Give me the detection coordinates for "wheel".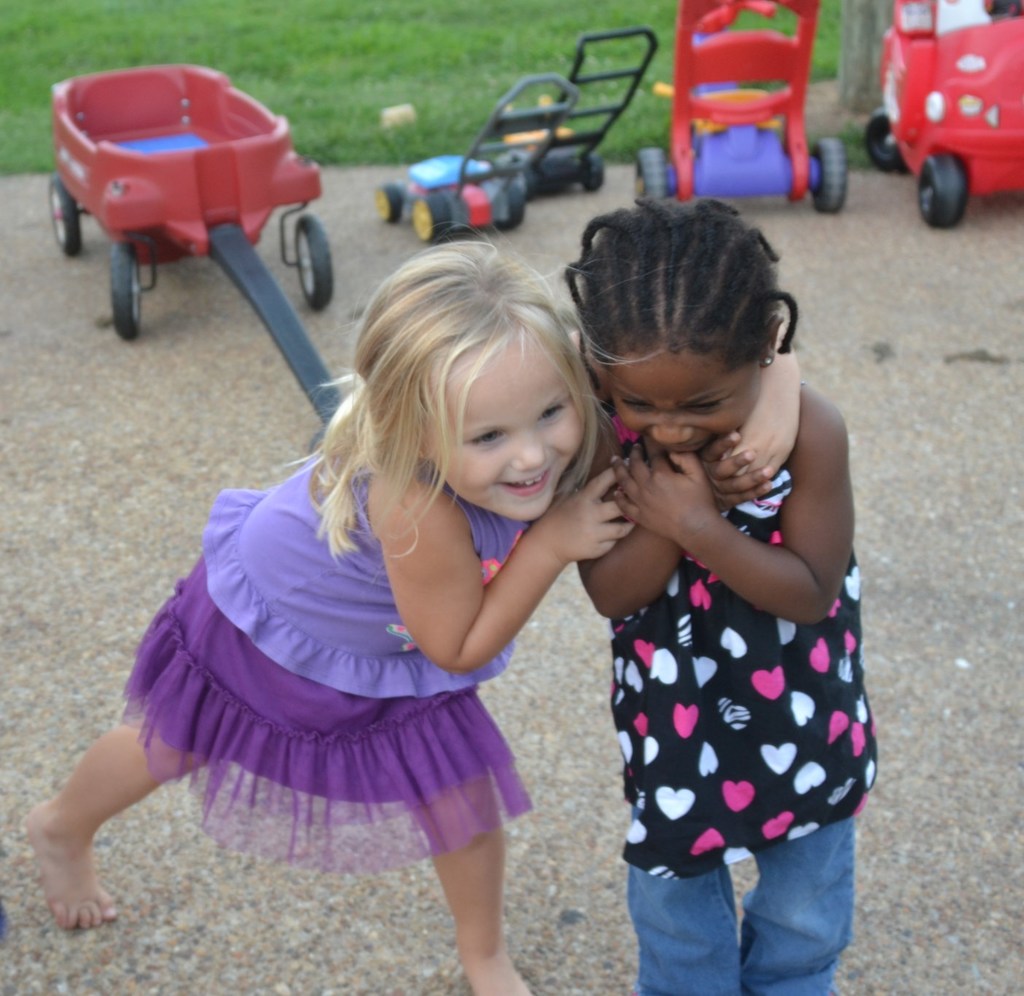
pyautogui.locateOnScreen(295, 212, 334, 313).
